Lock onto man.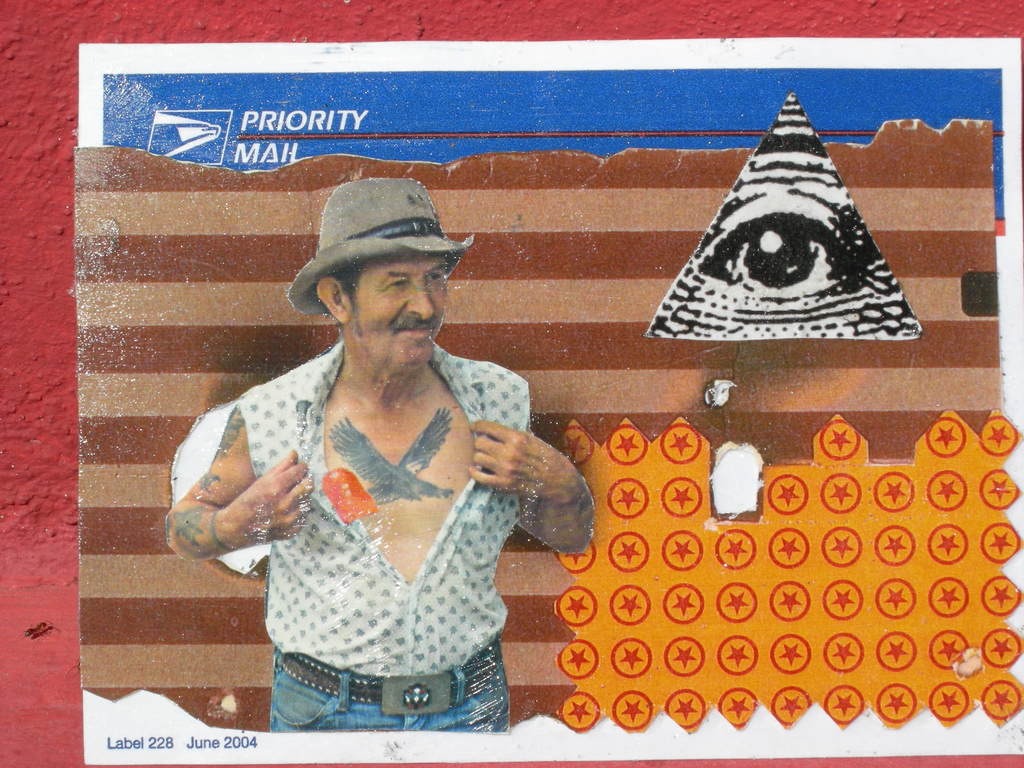
Locked: select_region(168, 179, 591, 736).
